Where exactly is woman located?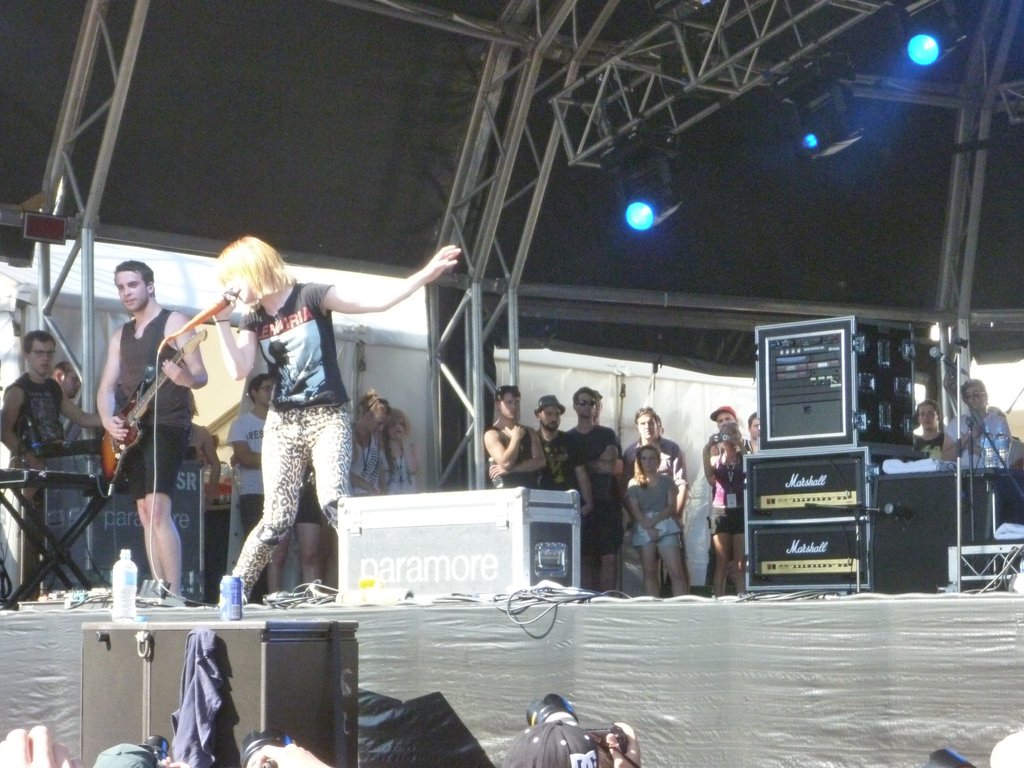
Its bounding box is 328,388,389,588.
